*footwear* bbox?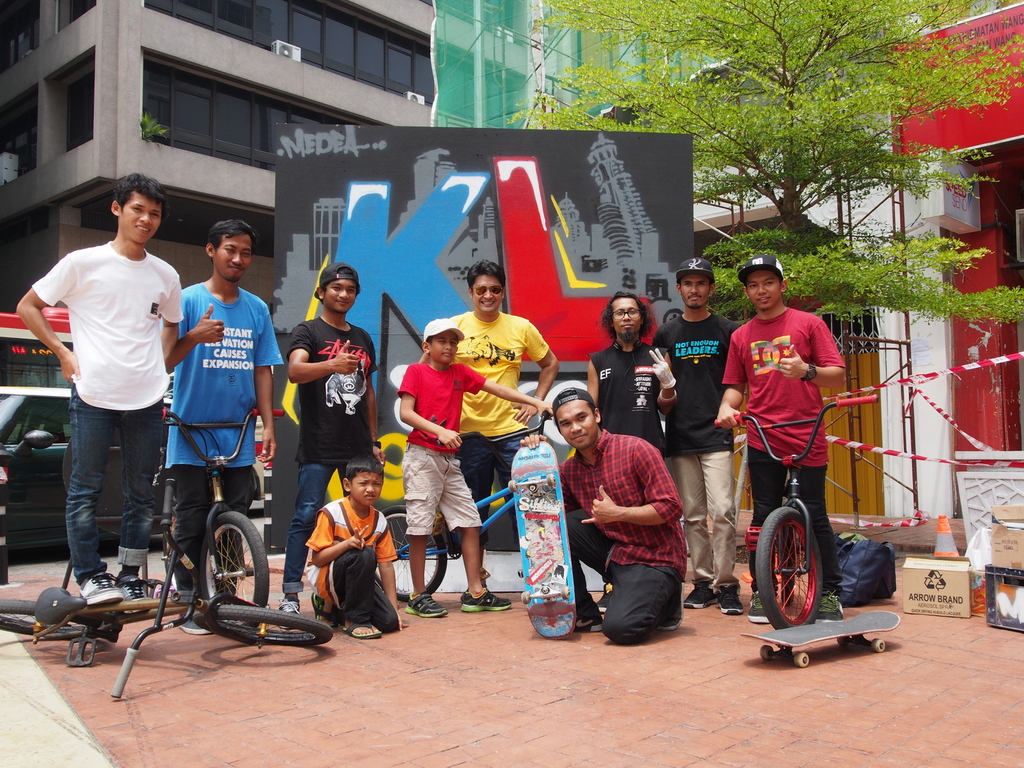
714:586:742:615
